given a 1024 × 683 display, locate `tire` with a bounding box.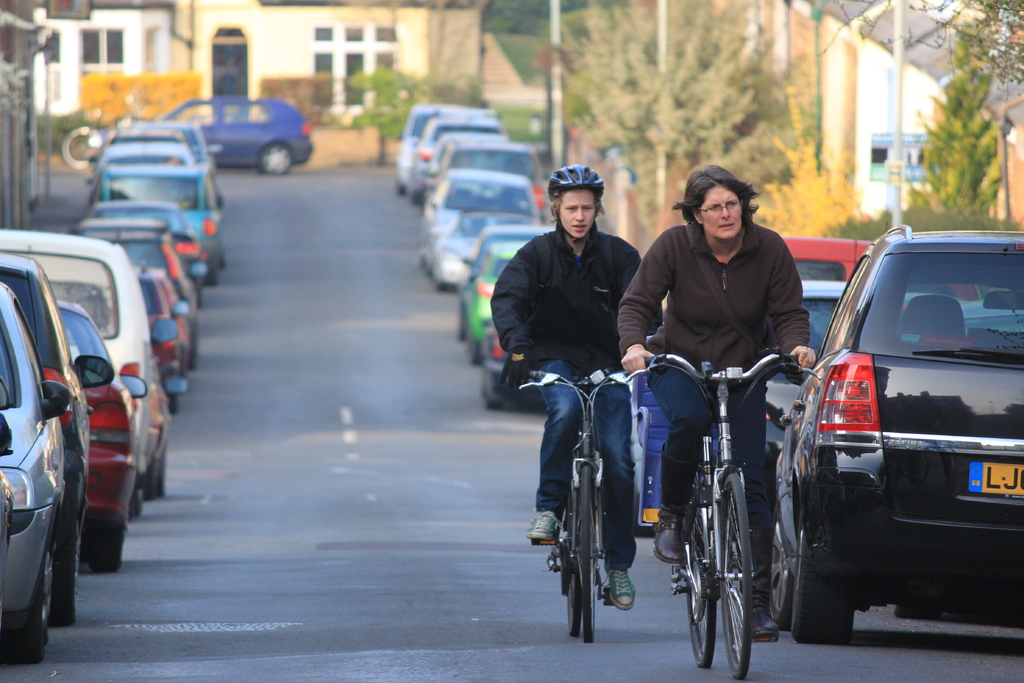
Located: 717, 467, 749, 671.
